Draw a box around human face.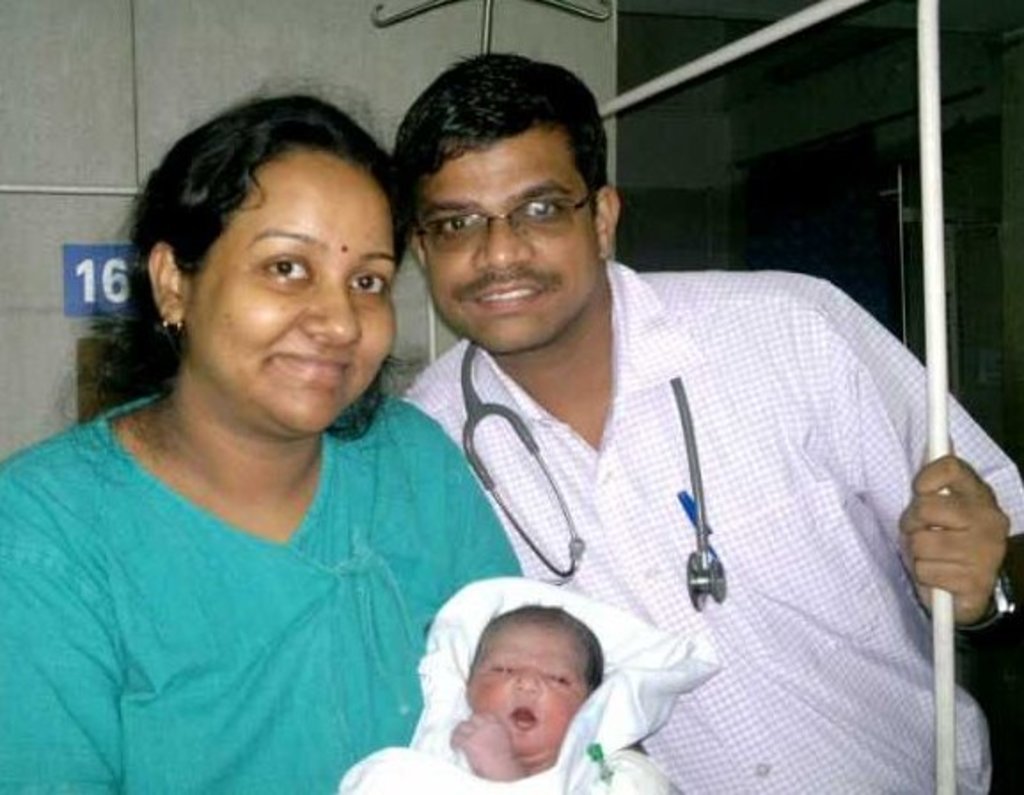
box(179, 161, 398, 435).
